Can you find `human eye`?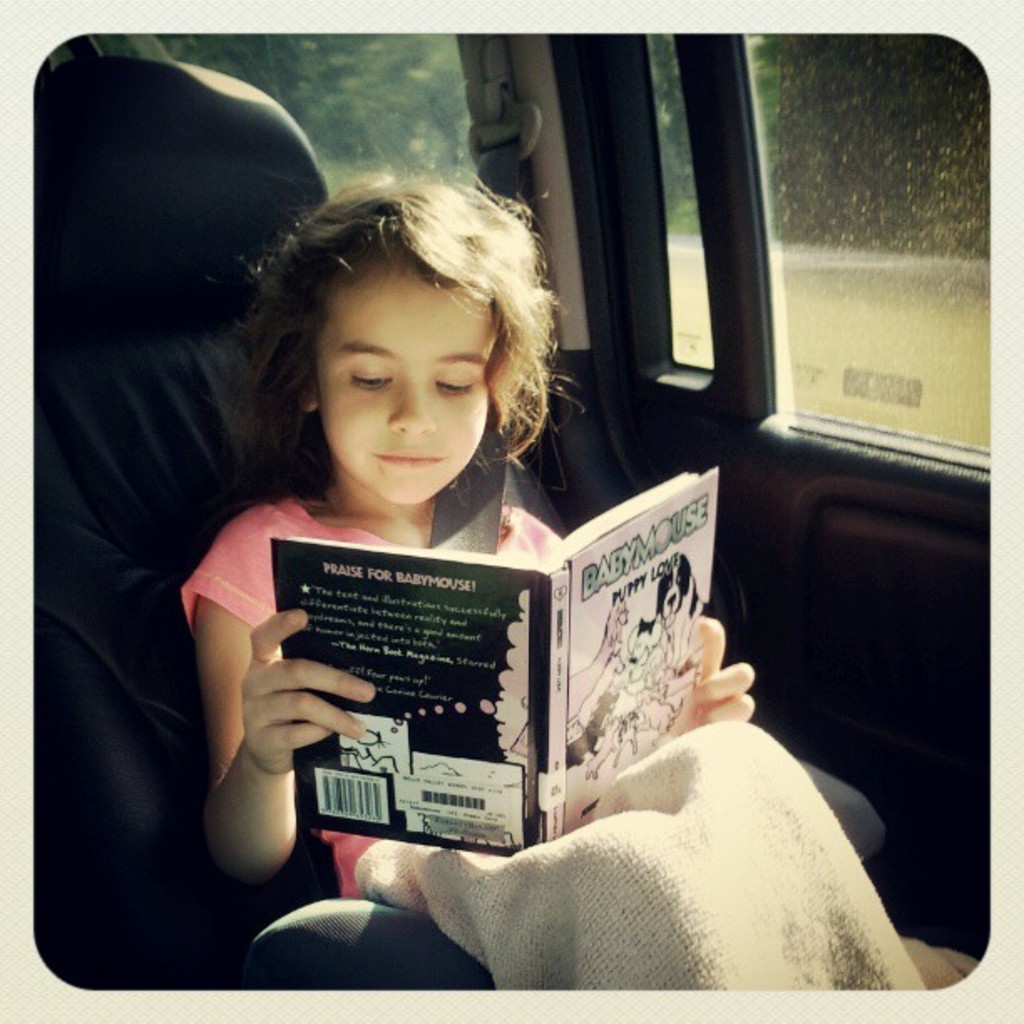
Yes, bounding box: <region>435, 376, 475, 398</region>.
